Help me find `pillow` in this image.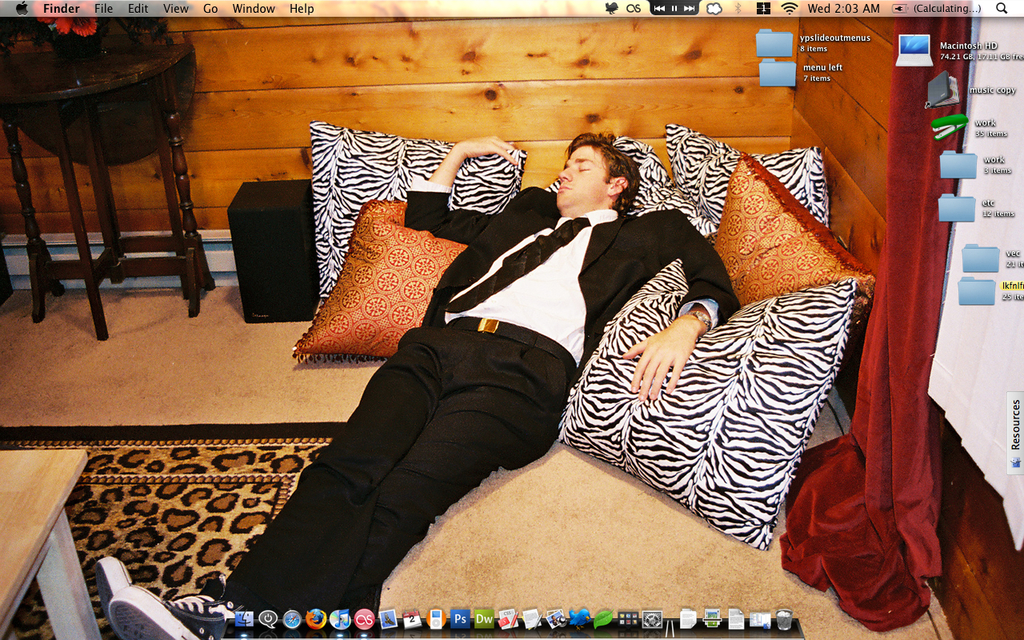
Found it: [left=543, top=138, right=714, bottom=251].
